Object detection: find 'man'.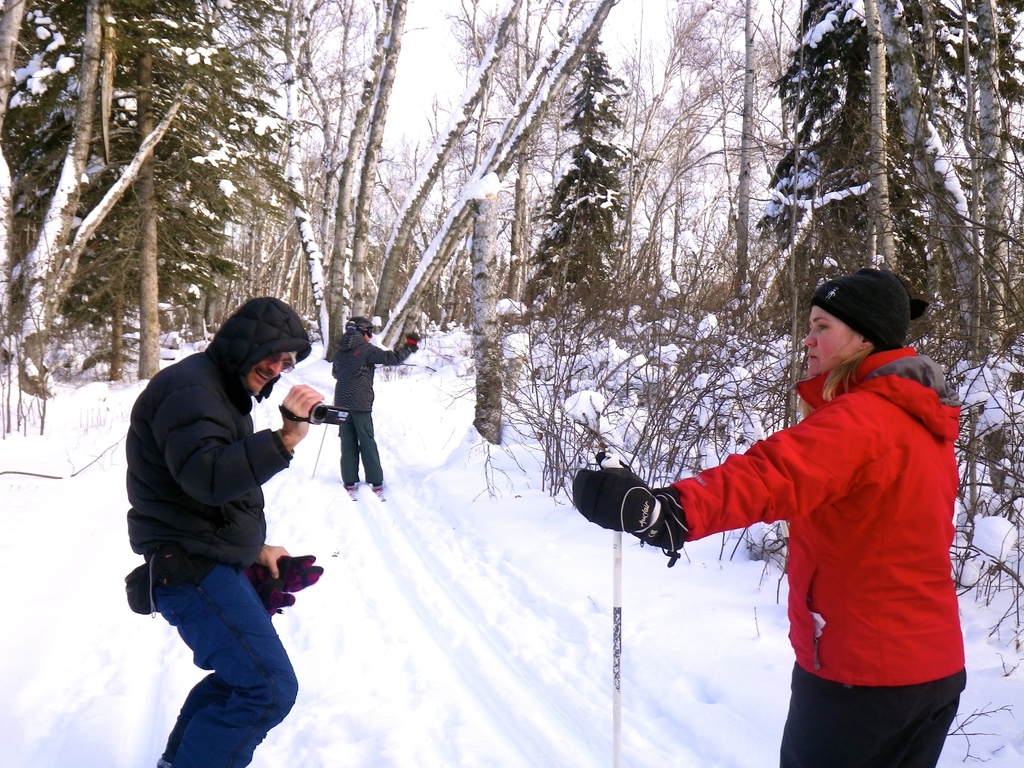
113 290 330 767.
